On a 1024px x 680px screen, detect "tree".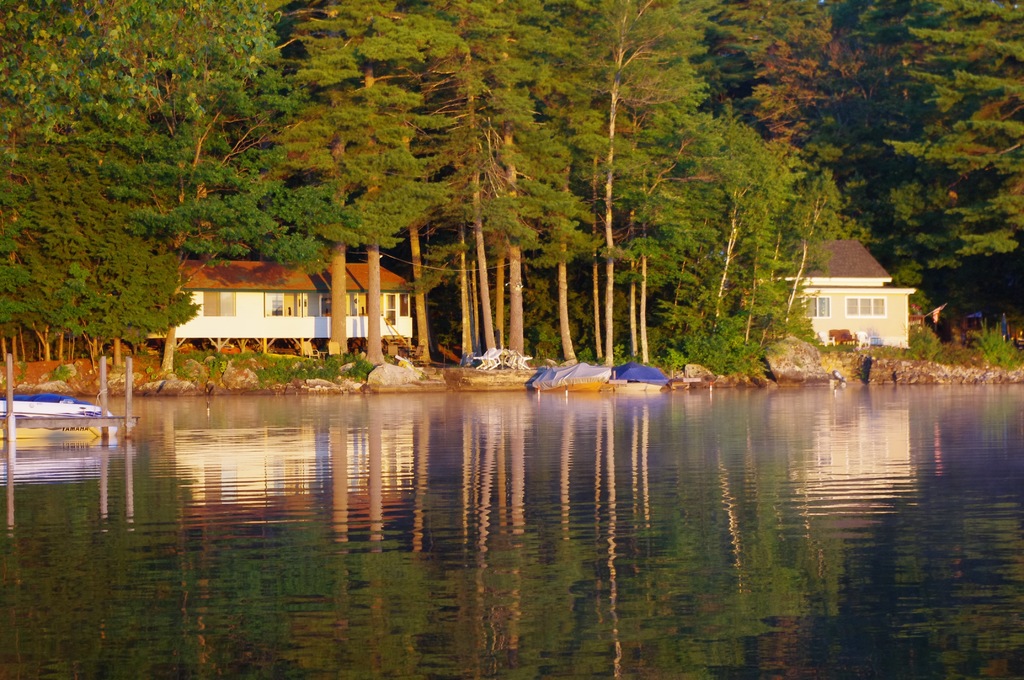
Rect(84, 46, 353, 375).
